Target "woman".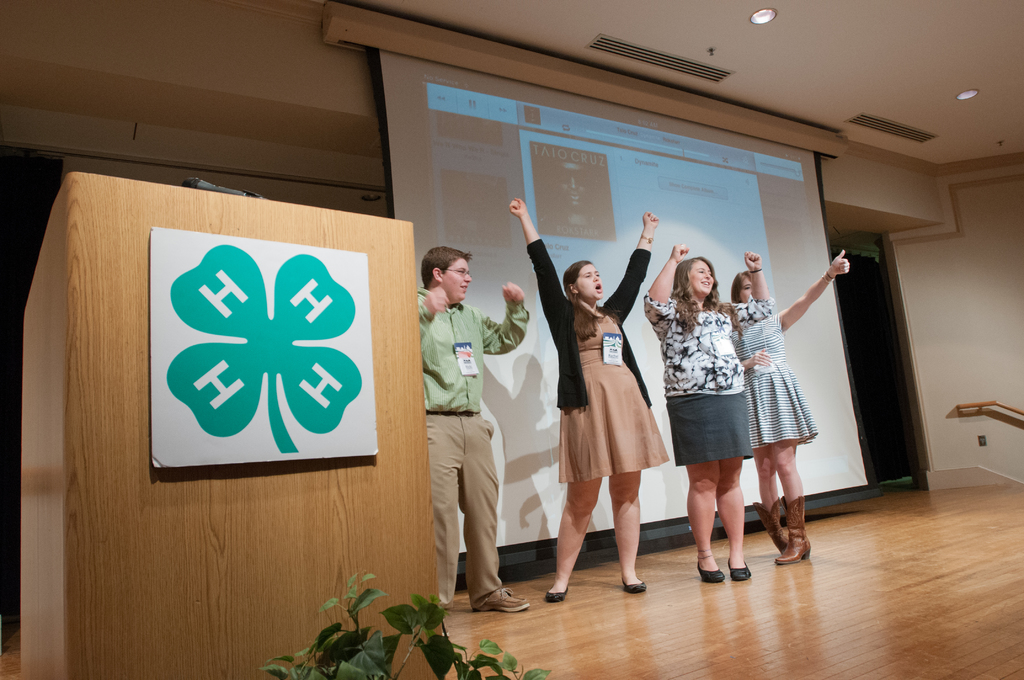
Target region: left=508, top=199, right=661, bottom=608.
